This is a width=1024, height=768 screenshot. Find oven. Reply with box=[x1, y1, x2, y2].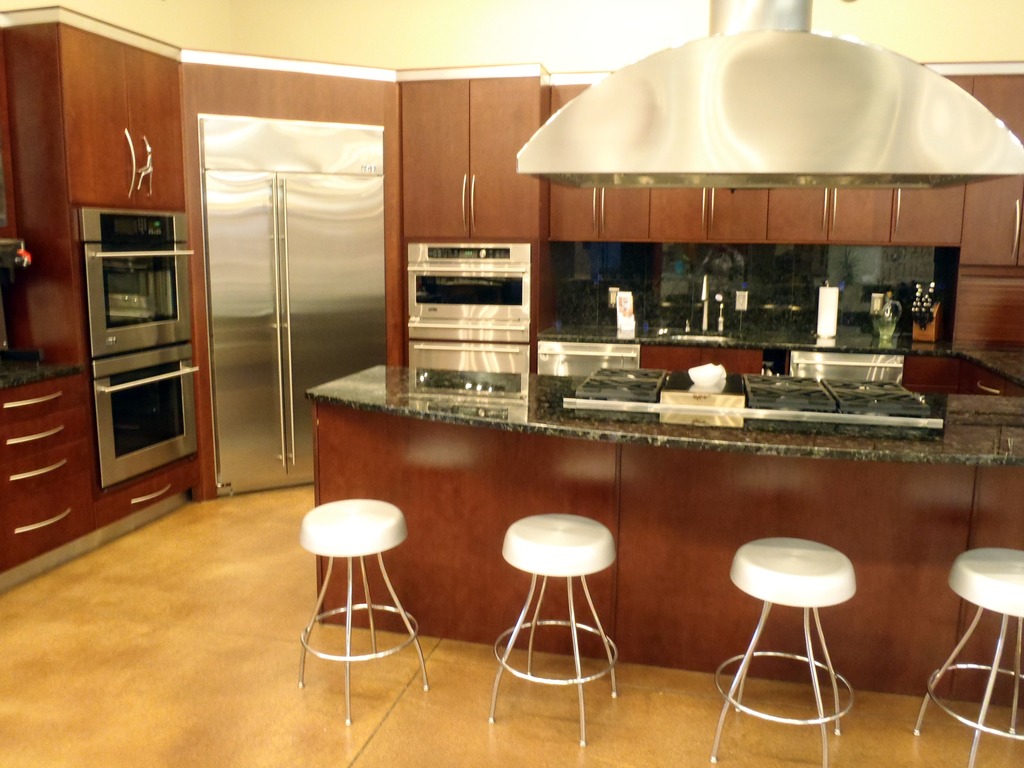
box=[92, 371, 200, 491].
